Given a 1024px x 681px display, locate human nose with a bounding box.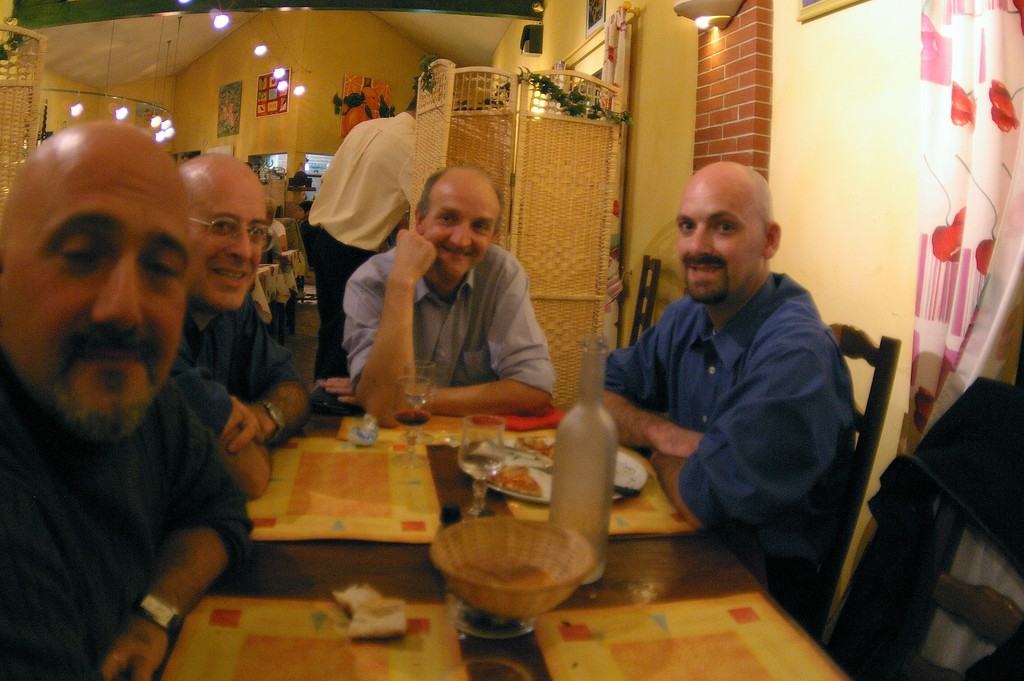
Located: box=[447, 223, 474, 247].
